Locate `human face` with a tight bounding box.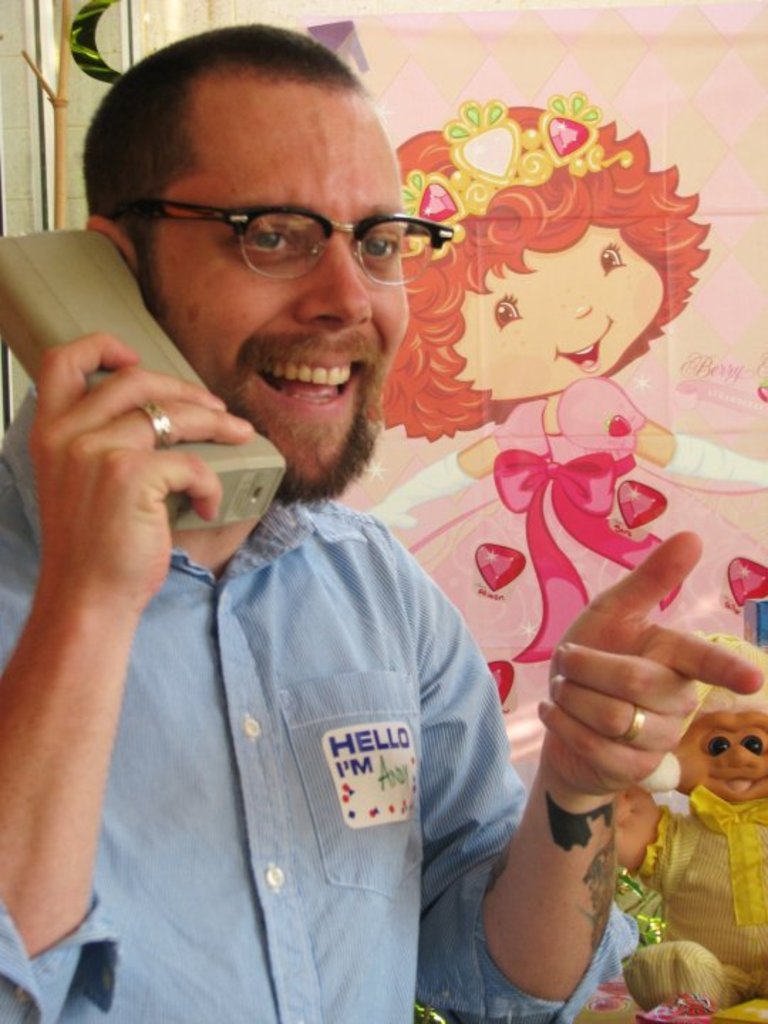
(x1=457, y1=223, x2=668, y2=400).
